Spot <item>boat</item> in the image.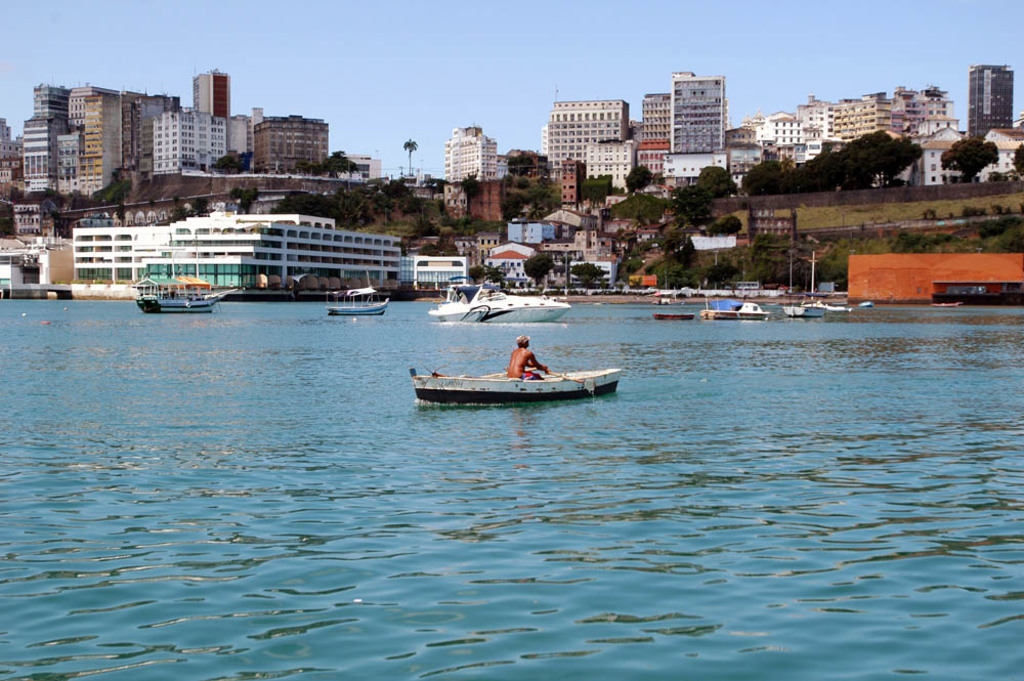
<item>boat</item> found at 654, 315, 693, 317.
